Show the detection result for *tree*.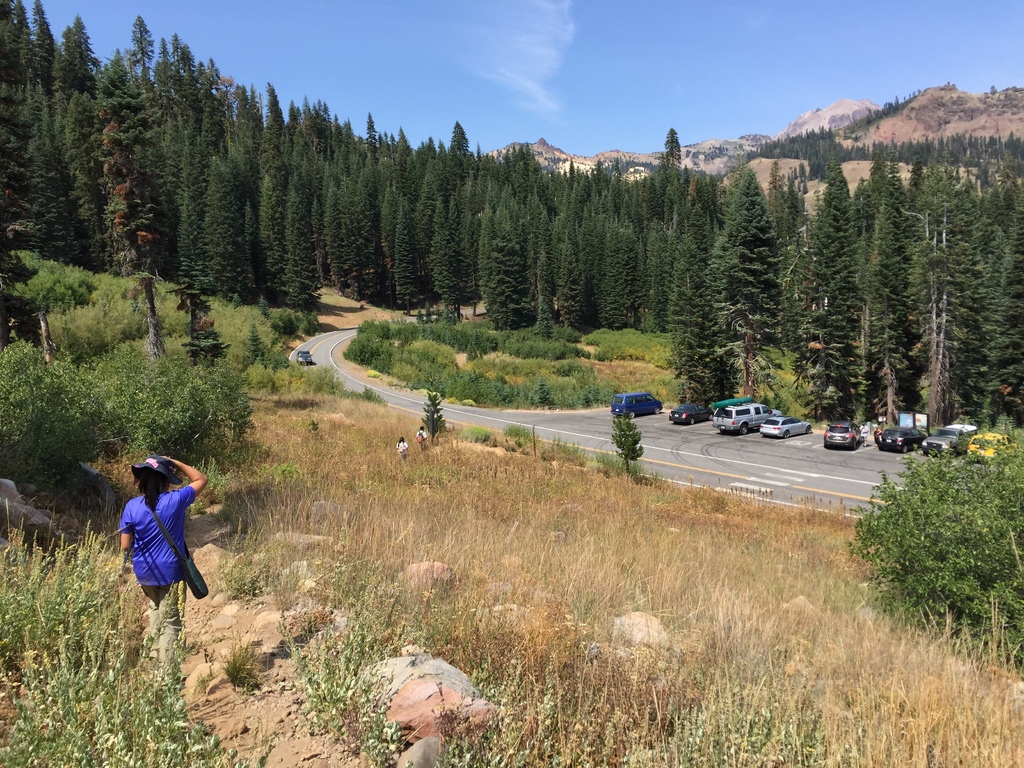
crop(100, 120, 164, 364).
